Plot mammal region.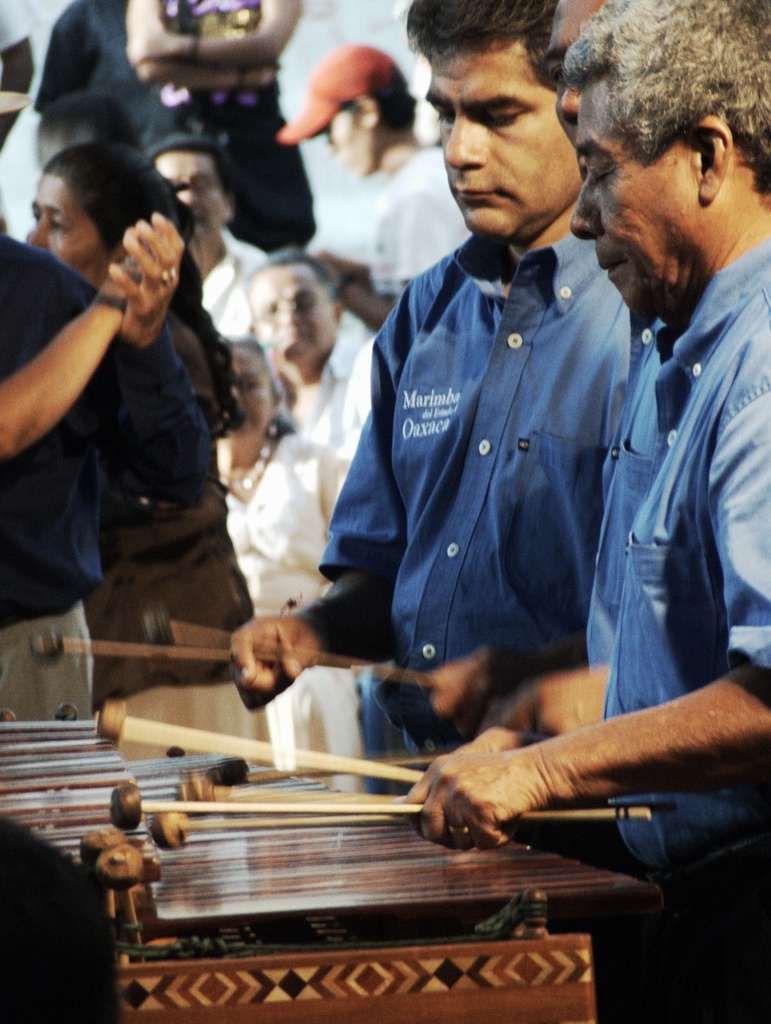
Plotted at box(31, 0, 177, 175).
